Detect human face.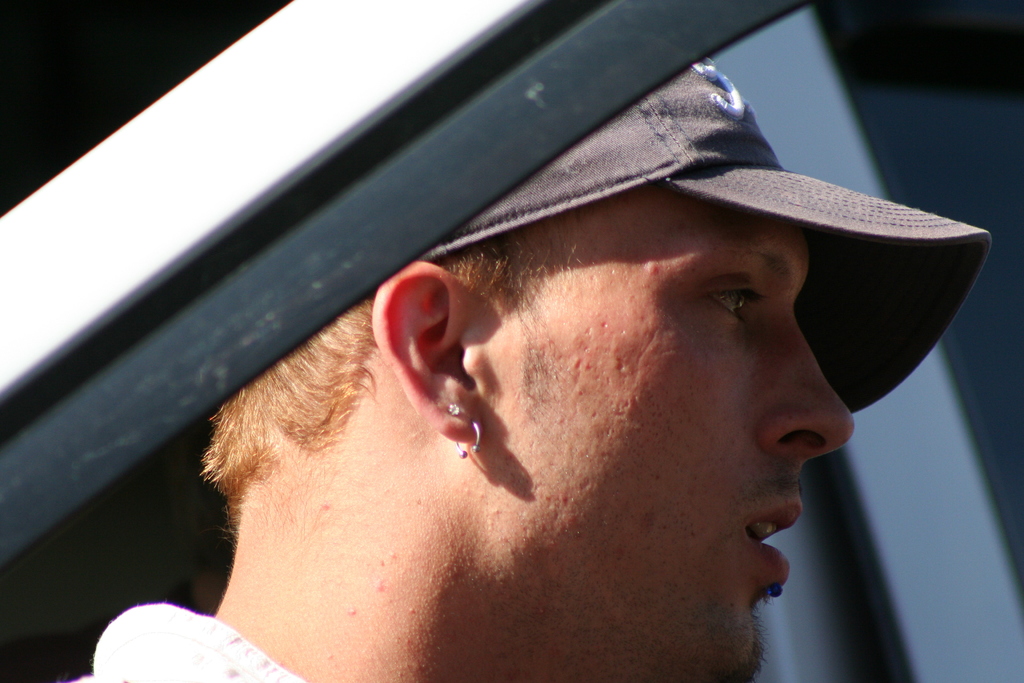
Detected at (509,226,857,680).
